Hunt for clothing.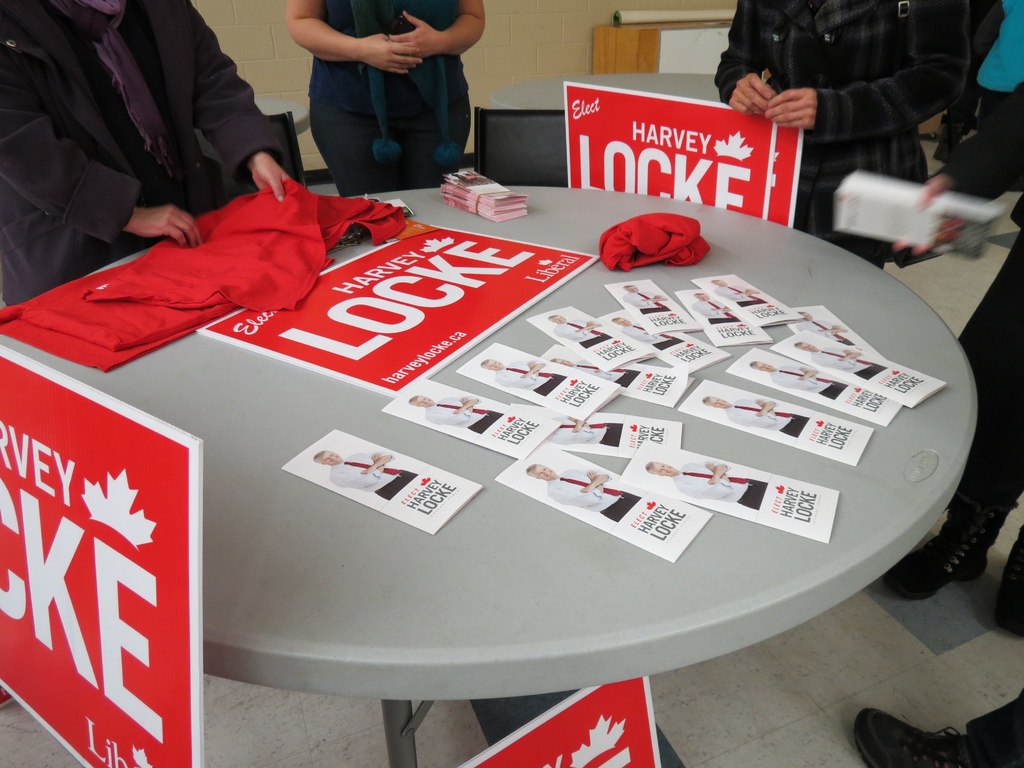
Hunted down at bbox=[714, 0, 972, 266].
